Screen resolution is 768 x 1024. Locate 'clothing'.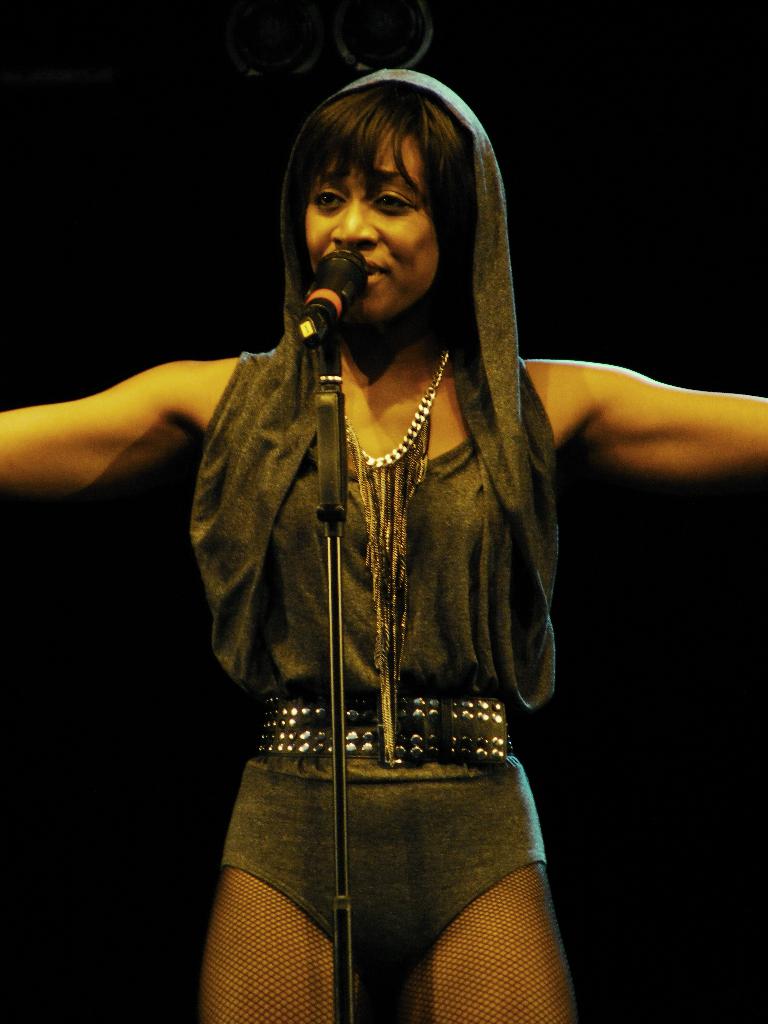
173,161,604,1021.
